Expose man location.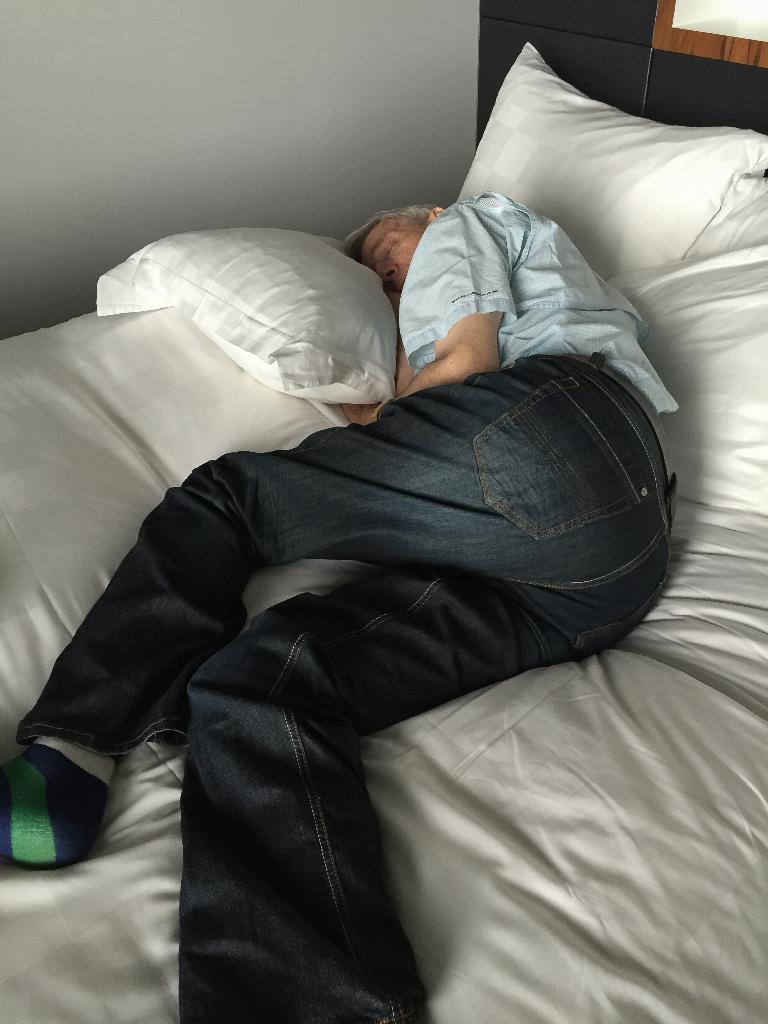
Exposed at [x1=0, y1=186, x2=679, y2=1023].
